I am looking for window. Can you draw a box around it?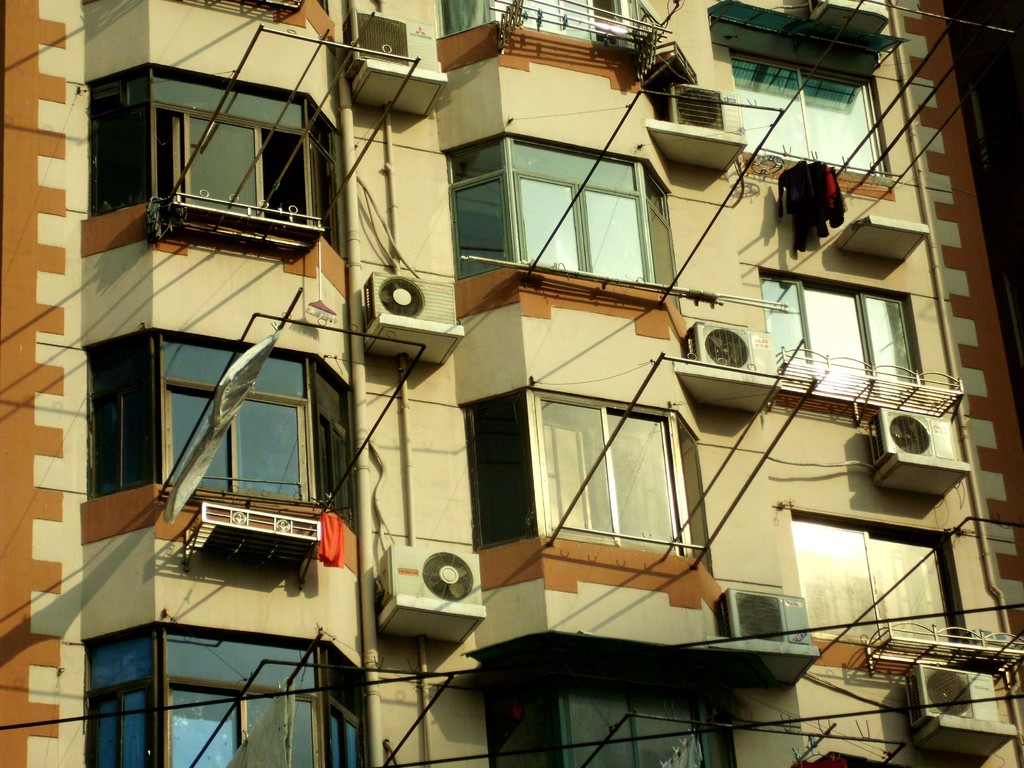
Sure, the bounding box is l=442, t=130, r=680, b=308.
